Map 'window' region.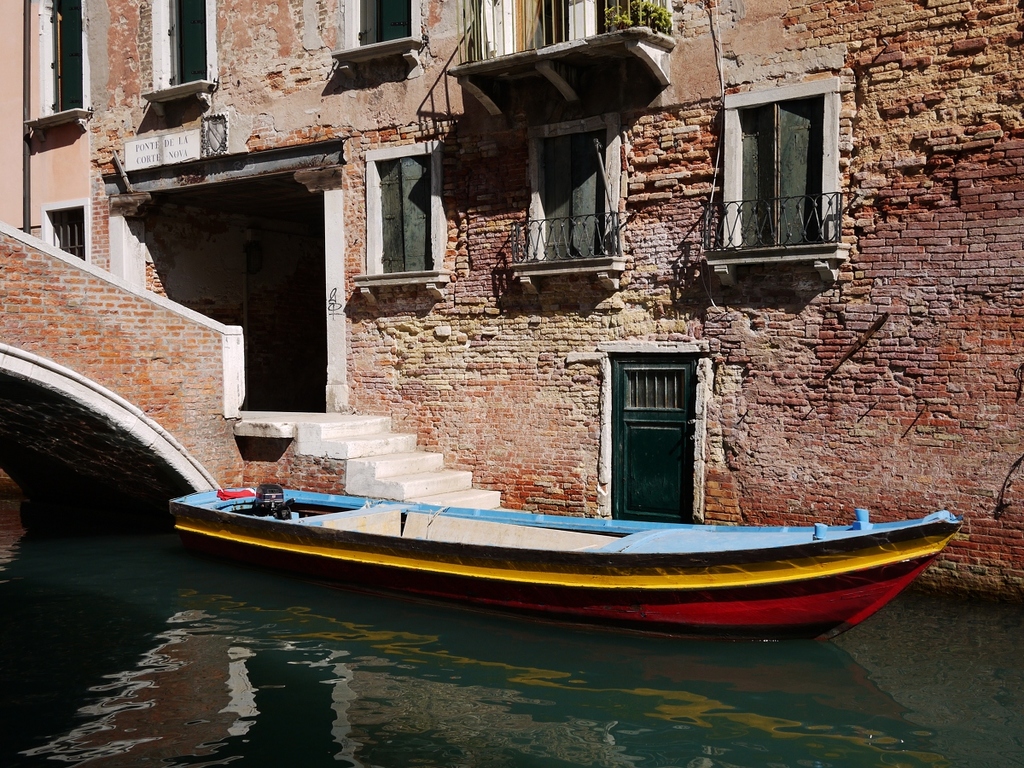
Mapped to locate(456, 0, 683, 88).
